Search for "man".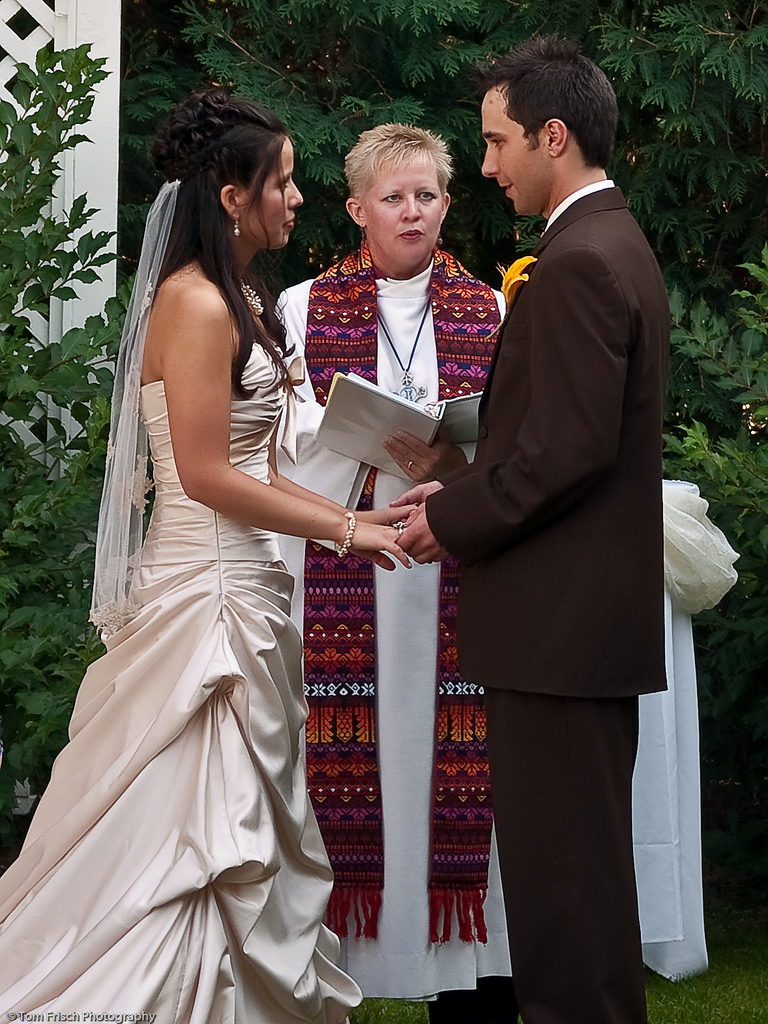
Found at left=396, top=30, right=700, bottom=1013.
